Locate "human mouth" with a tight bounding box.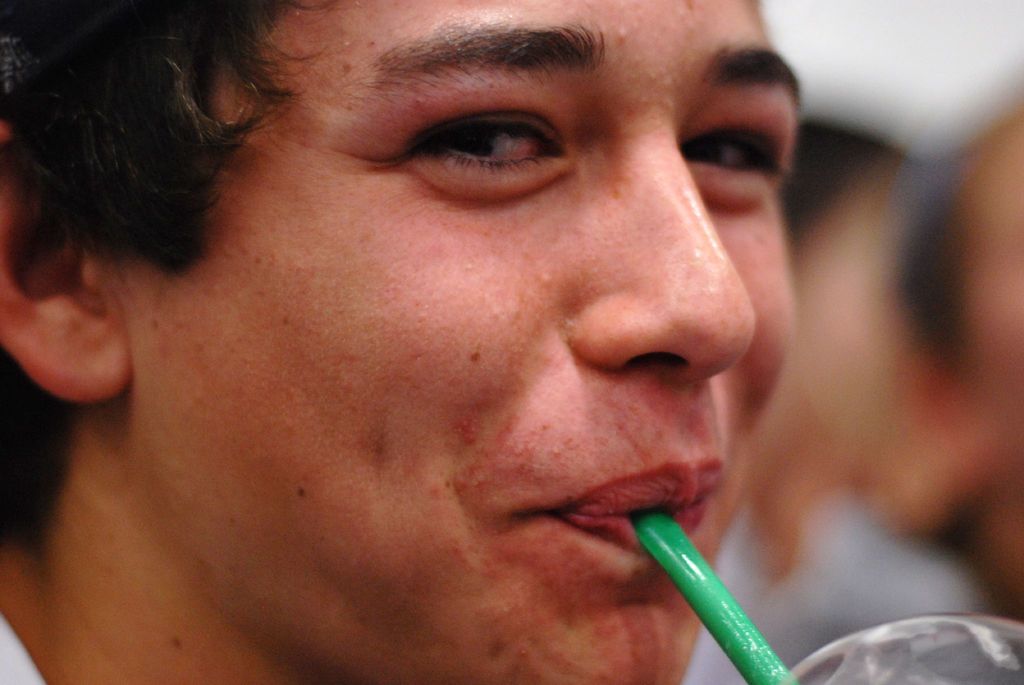
x1=529, y1=460, x2=724, y2=548.
